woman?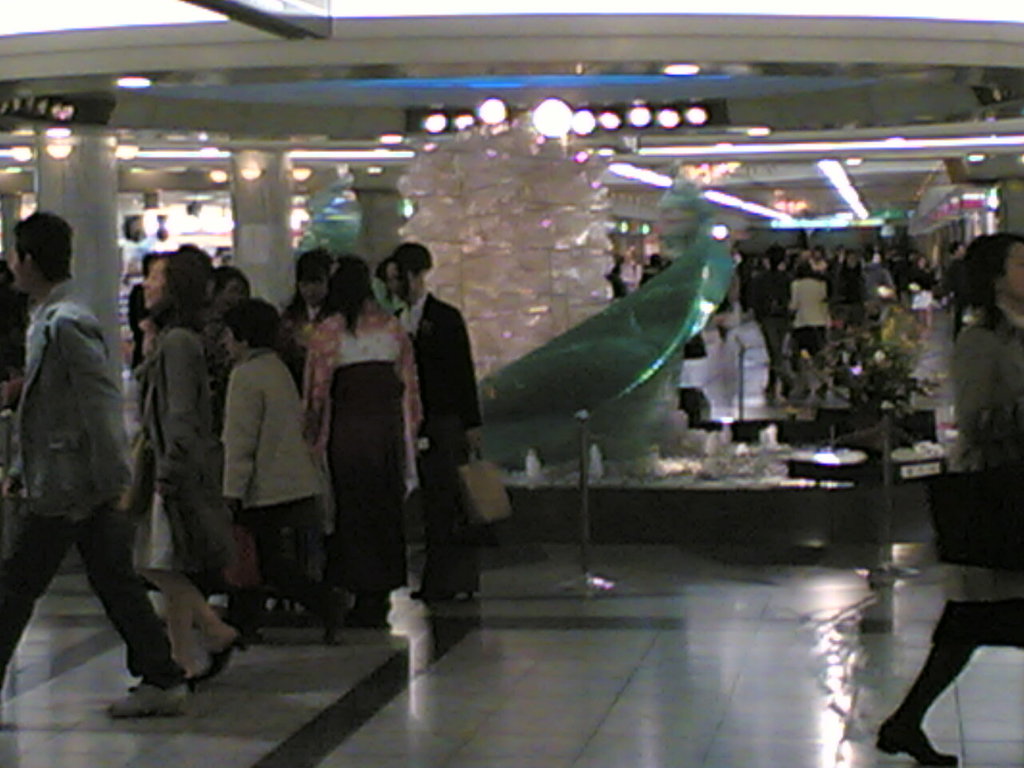
region(290, 239, 356, 387)
